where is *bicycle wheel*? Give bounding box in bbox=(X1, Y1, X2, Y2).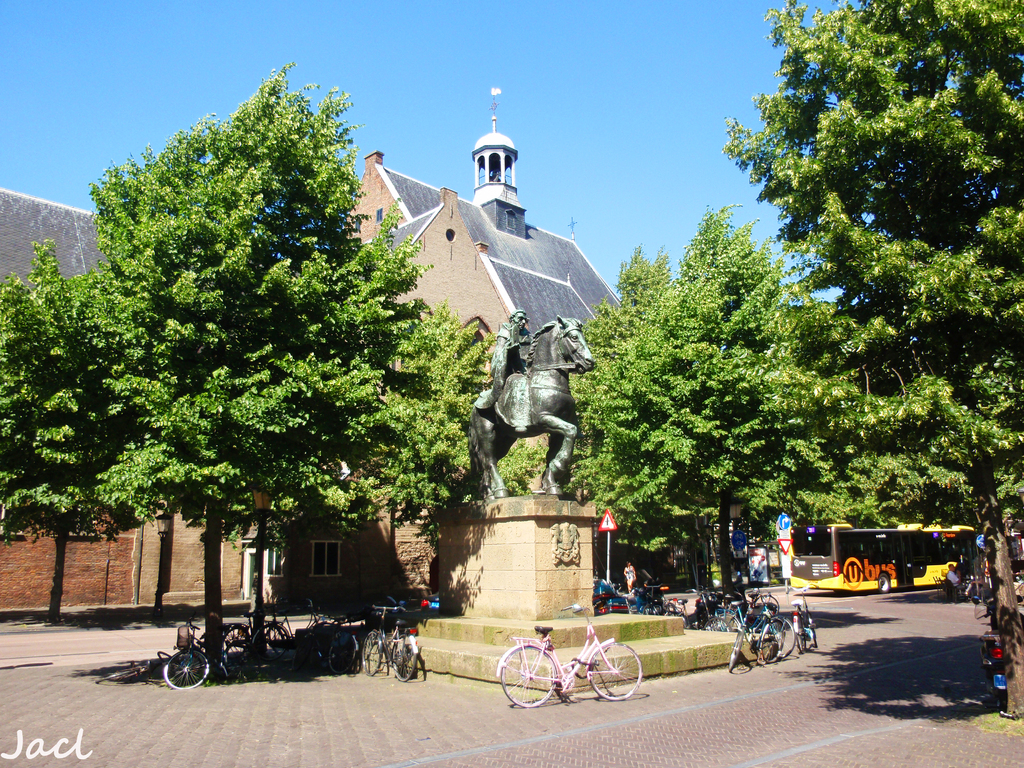
bbox=(160, 648, 206, 692).
